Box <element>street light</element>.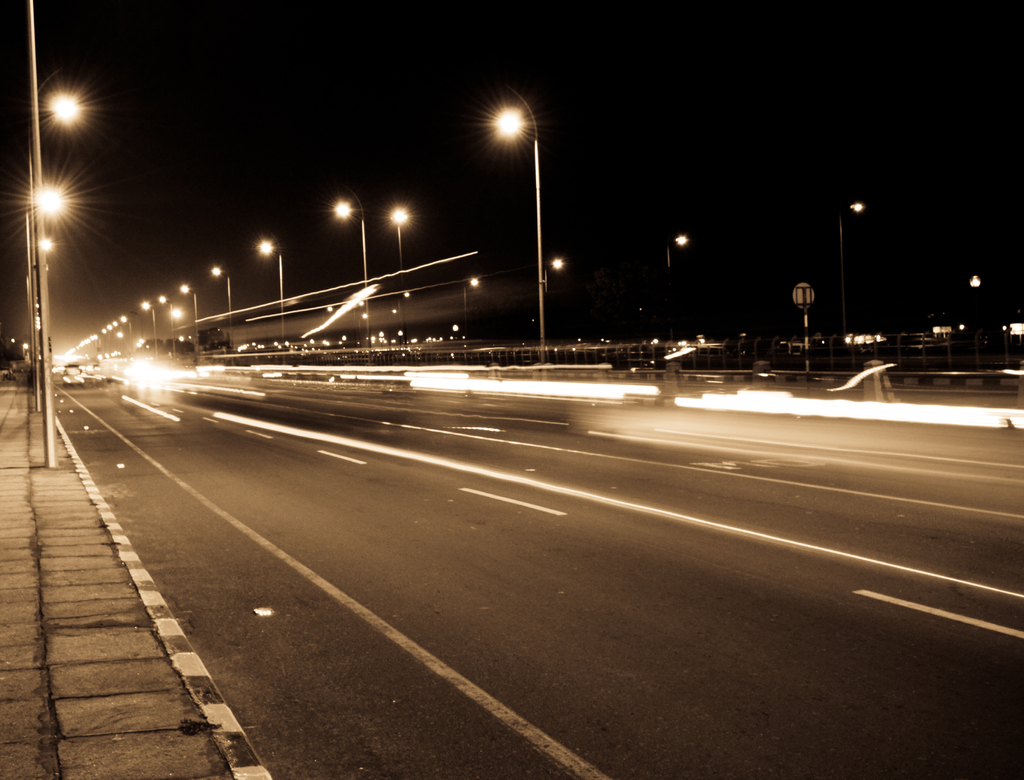
BBox(458, 78, 570, 371).
